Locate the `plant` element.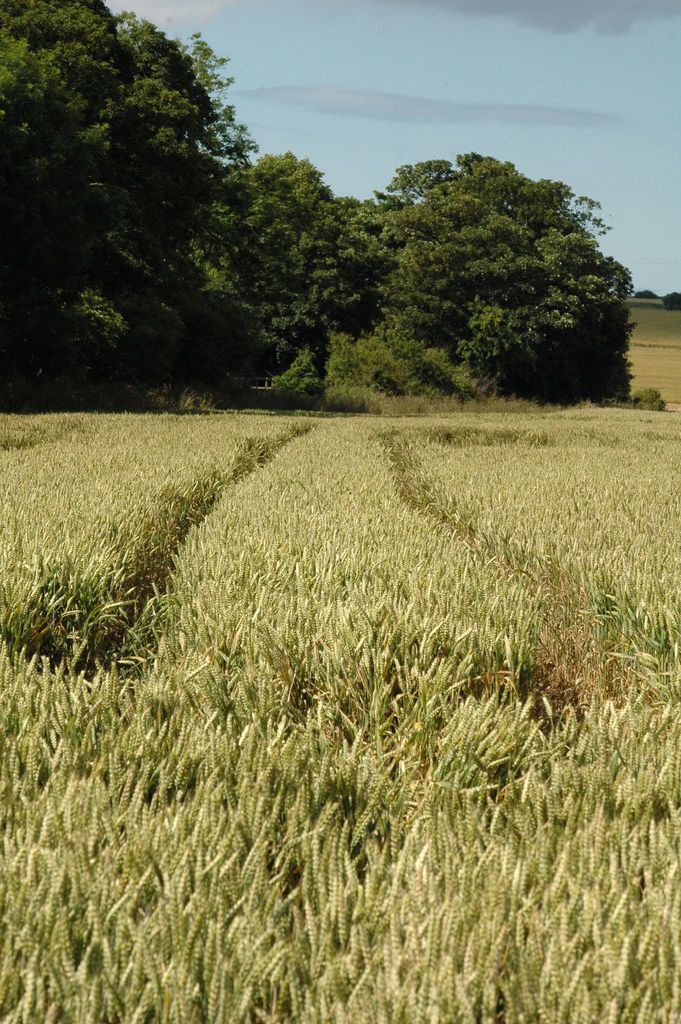
Element bbox: locate(632, 385, 669, 410).
